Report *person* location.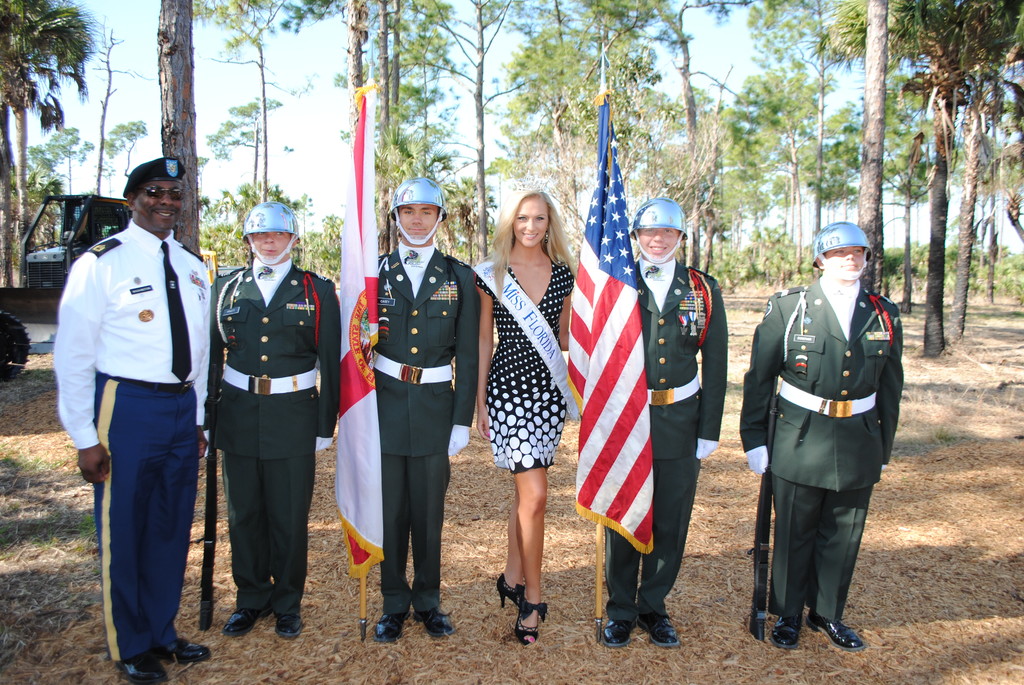
Report: Rect(732, 217, 906, 659).
